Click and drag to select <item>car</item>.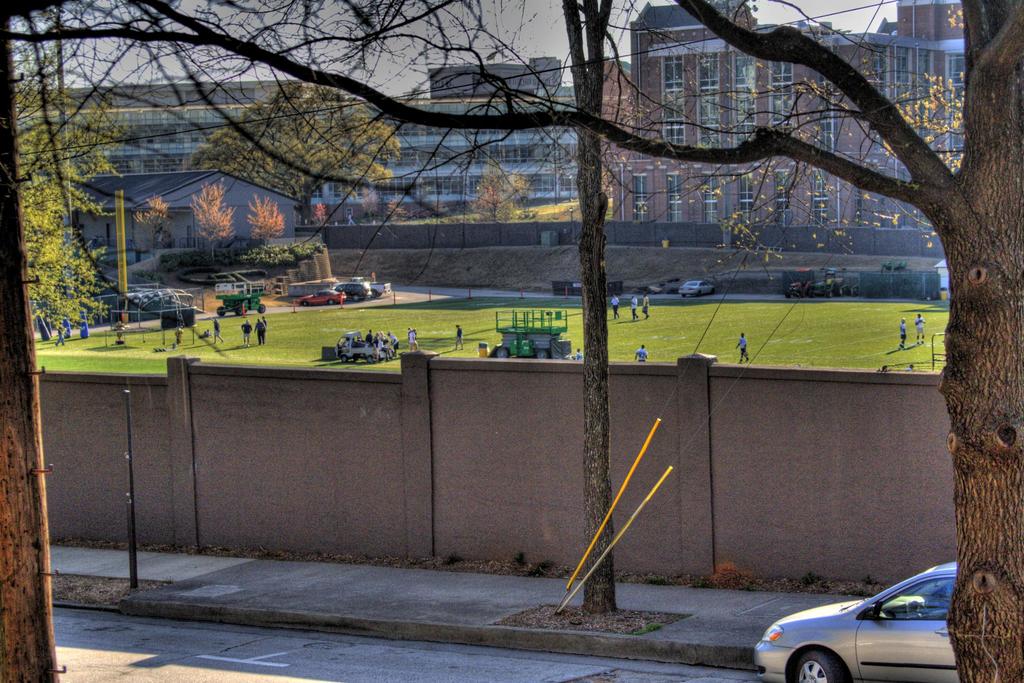
Selection: bbox=[755, 561, 968, 682].
